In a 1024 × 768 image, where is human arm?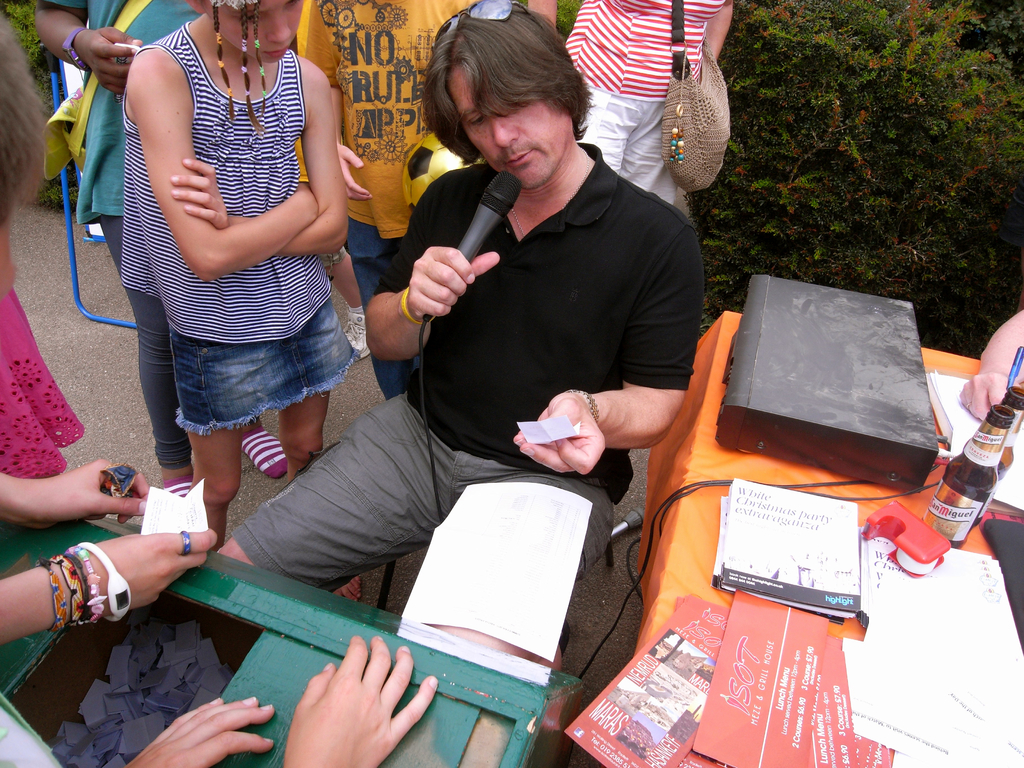
[518, 266, 716, 488].
